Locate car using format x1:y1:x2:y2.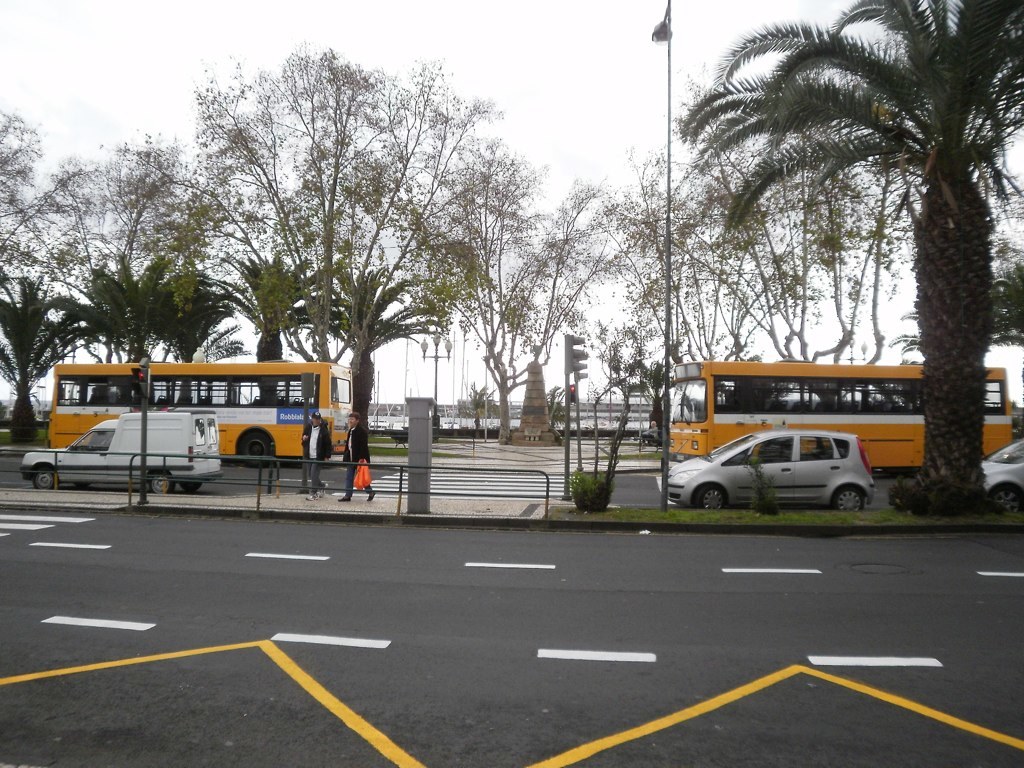
979:437:1023:513.
